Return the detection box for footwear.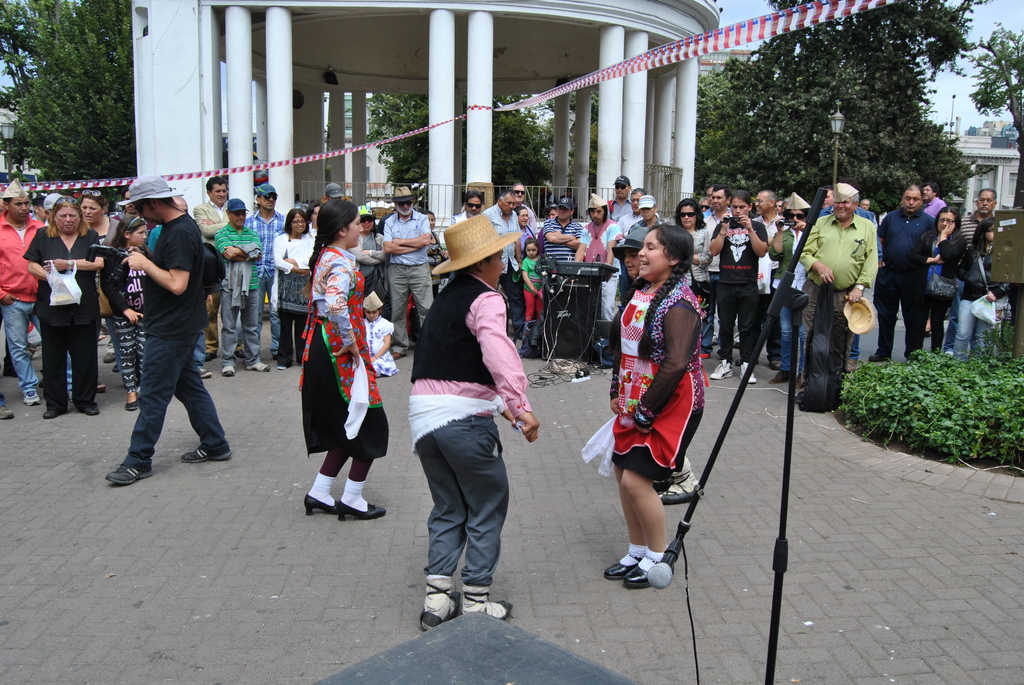
[0,404,20,421].
